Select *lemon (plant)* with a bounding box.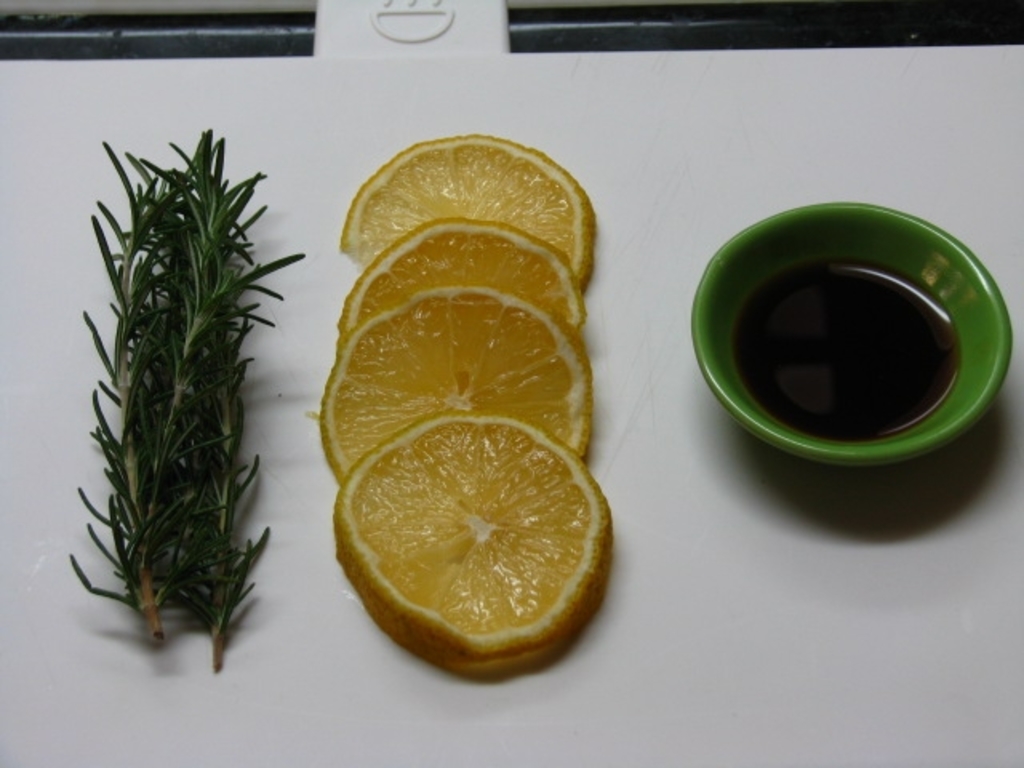
crop(323, 285, 594, 474).
